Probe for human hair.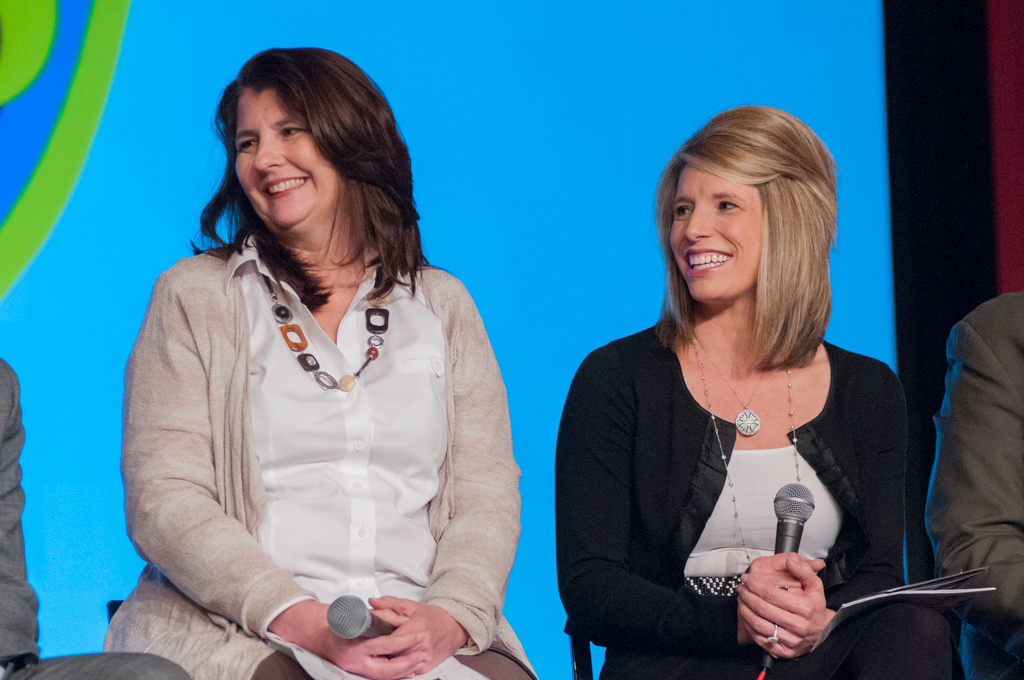
Probe result: select_region(190, 42, 413, 271).
